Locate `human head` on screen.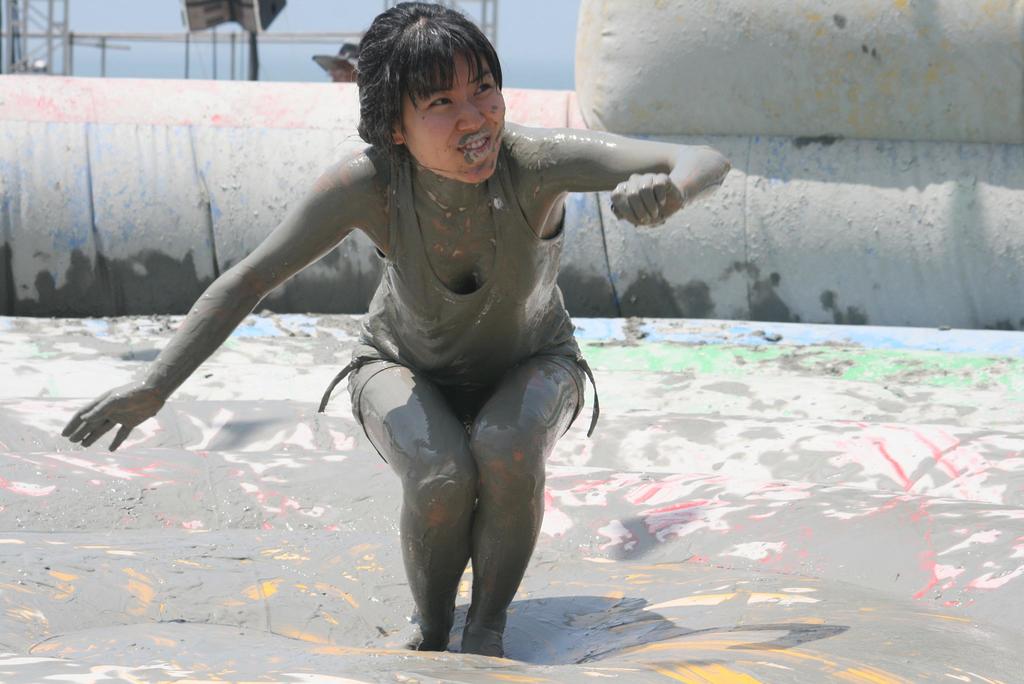
On screen at detection(335, 2, 527, 164).
